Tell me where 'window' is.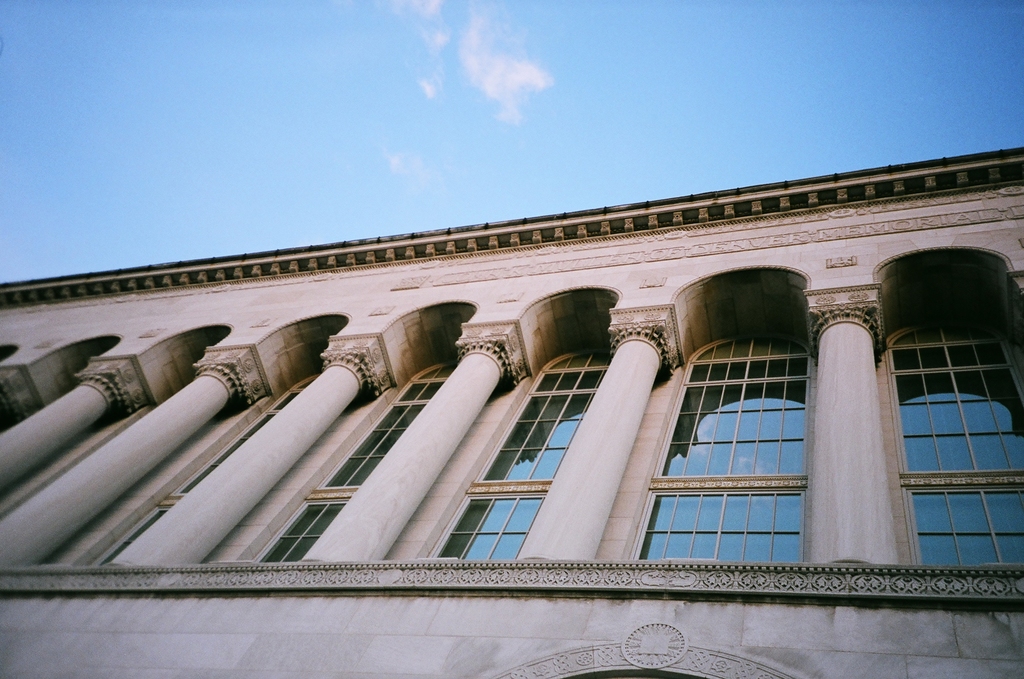
'window' is at x1=886 y1=314 x2=1023 y2=563.
